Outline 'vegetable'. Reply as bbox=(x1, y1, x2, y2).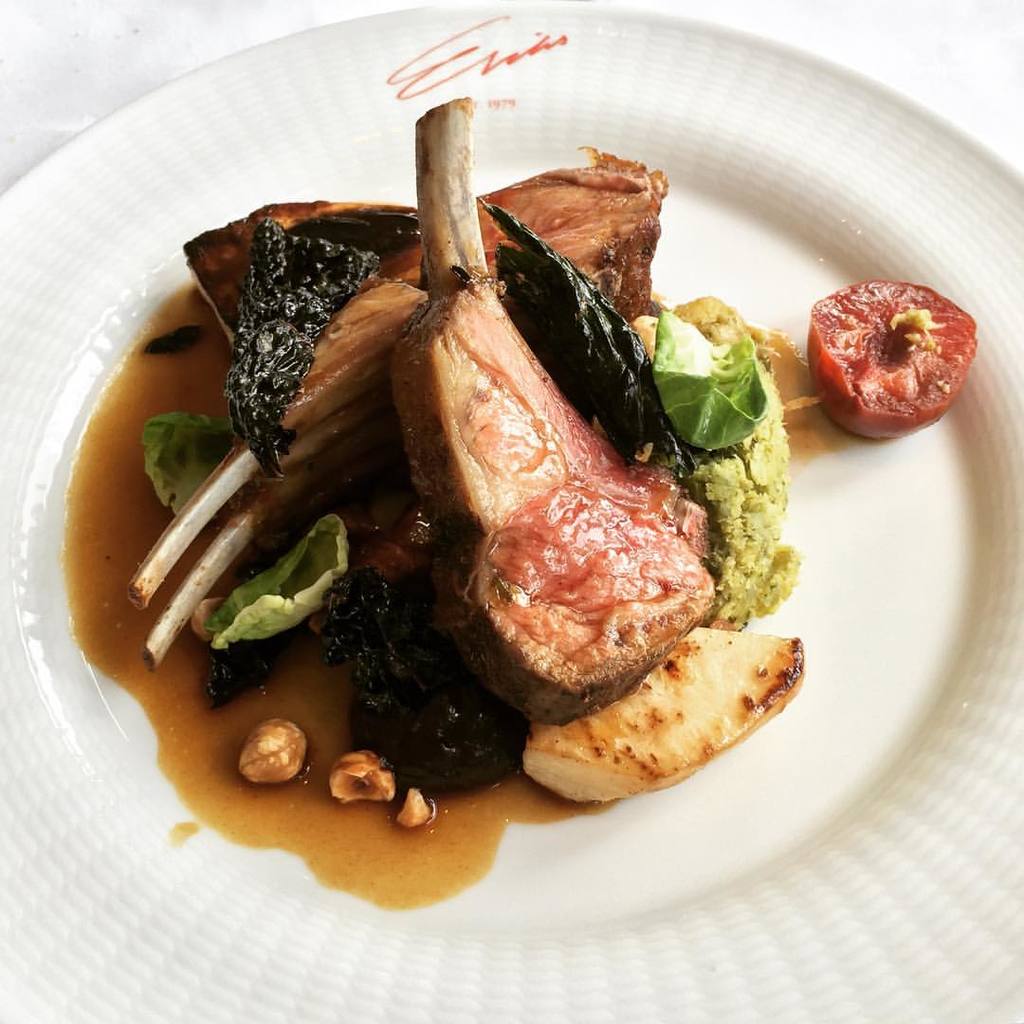
bbox=(207, 509, 352, 648).
